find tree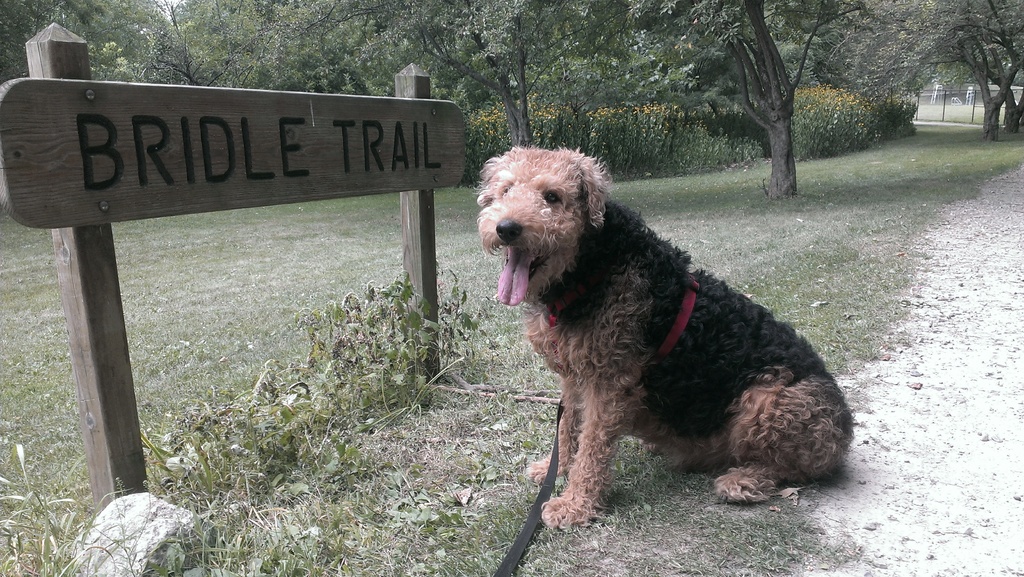
Rect(828, 0, 1023, 147)
